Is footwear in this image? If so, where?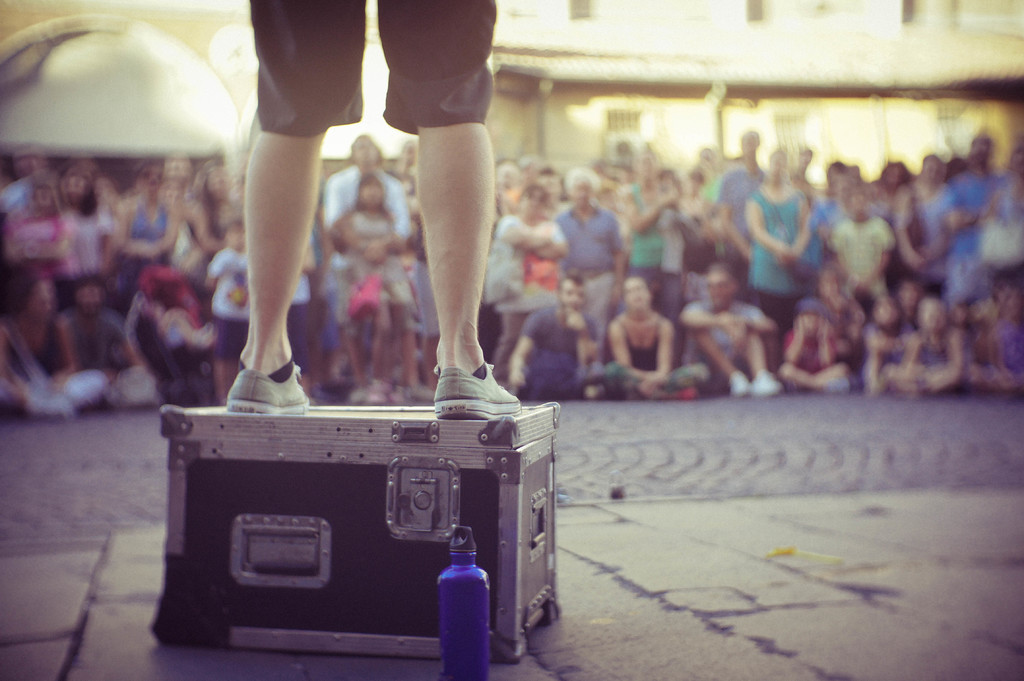
Yes, at left=729, top=371, right=755, bottom=394.
